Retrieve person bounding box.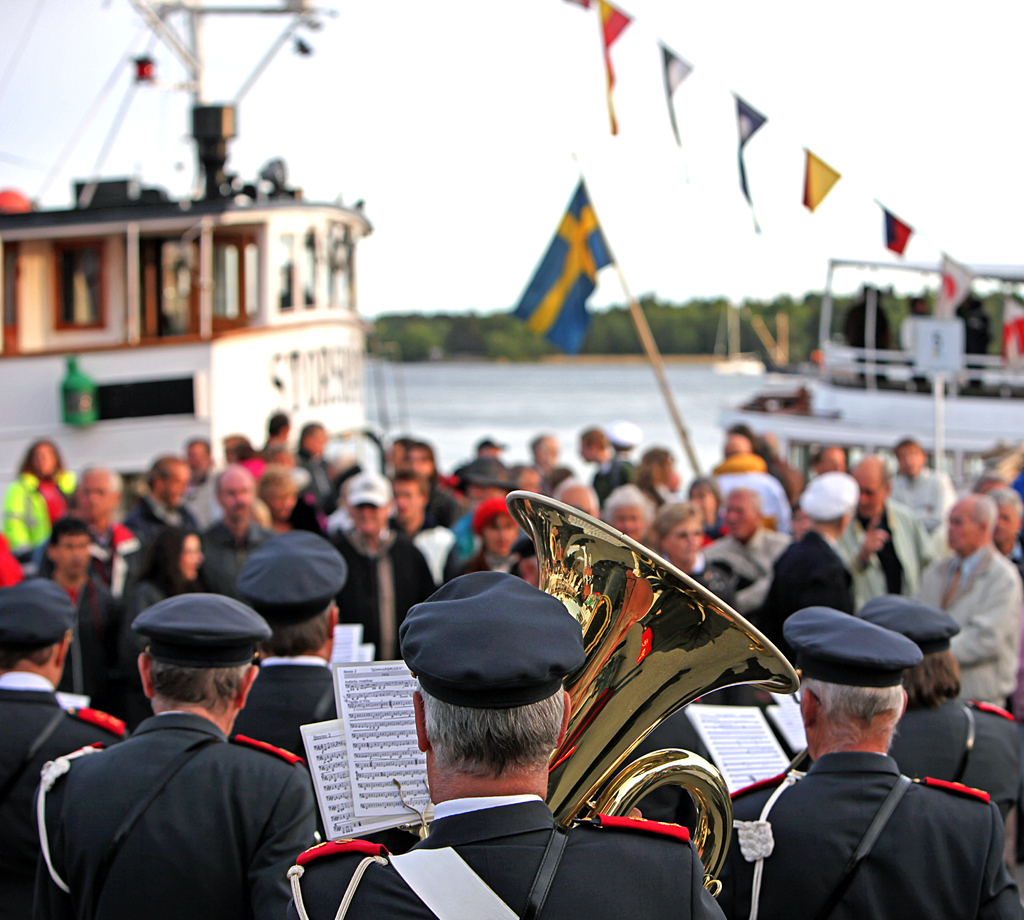
Bounding box: [x1=845, y1=456, x2=936, y2=604].
